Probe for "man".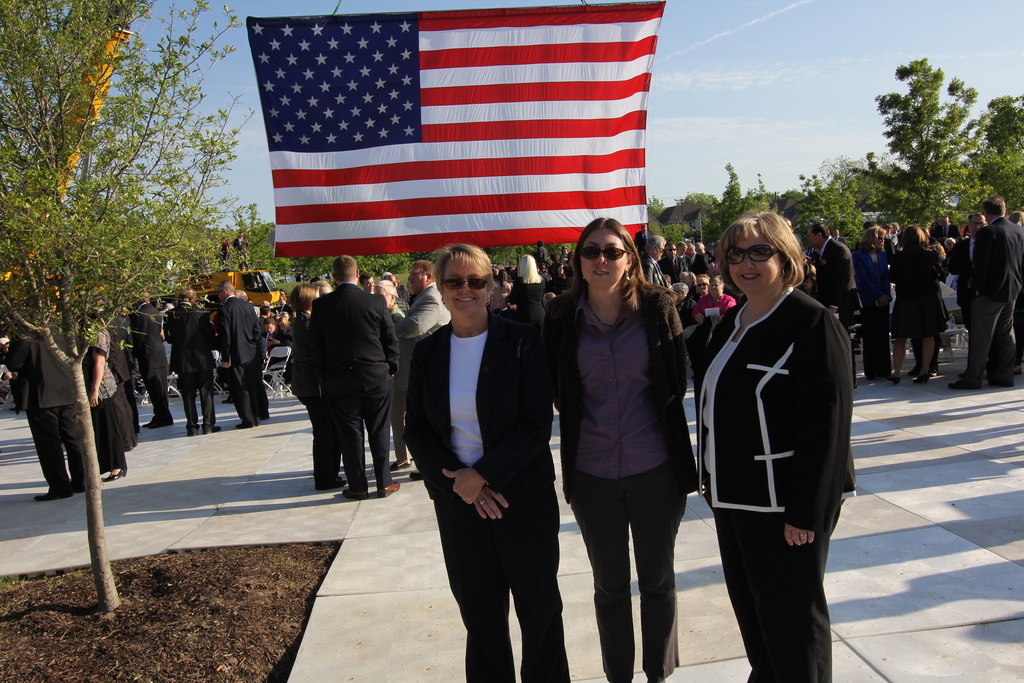
Probe result: <bbox>831, 224, 846, 245</bbox>.
